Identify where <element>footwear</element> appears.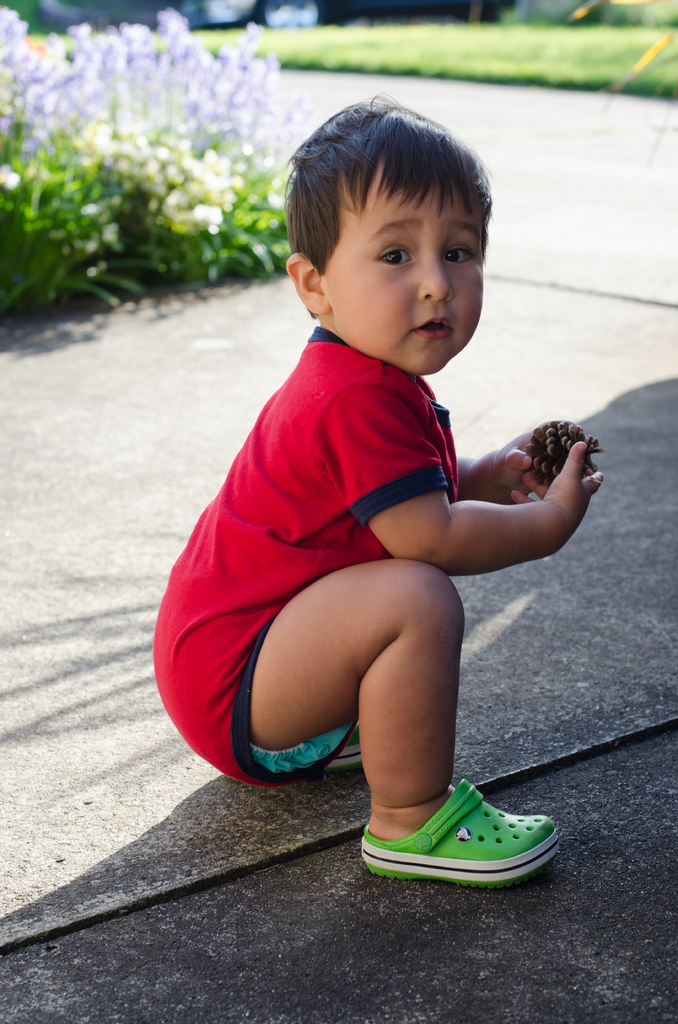
Appears at rect(343, 776, 568, 884).
